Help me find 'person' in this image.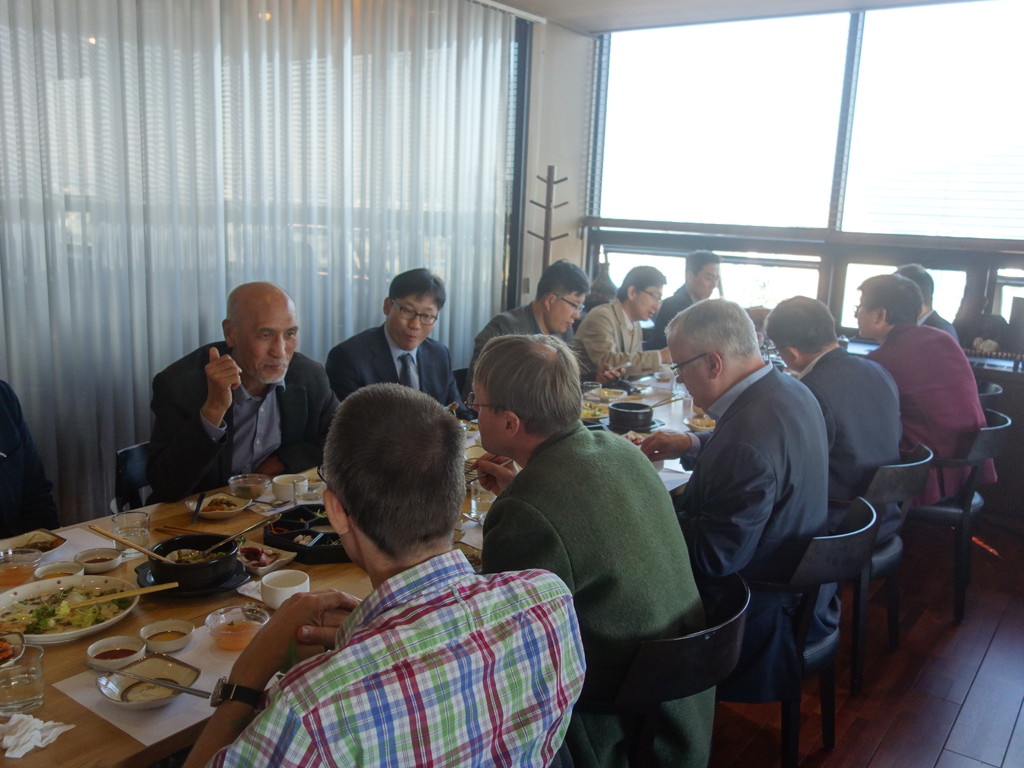
Found it: select_region(479, 257, 597, 379).
